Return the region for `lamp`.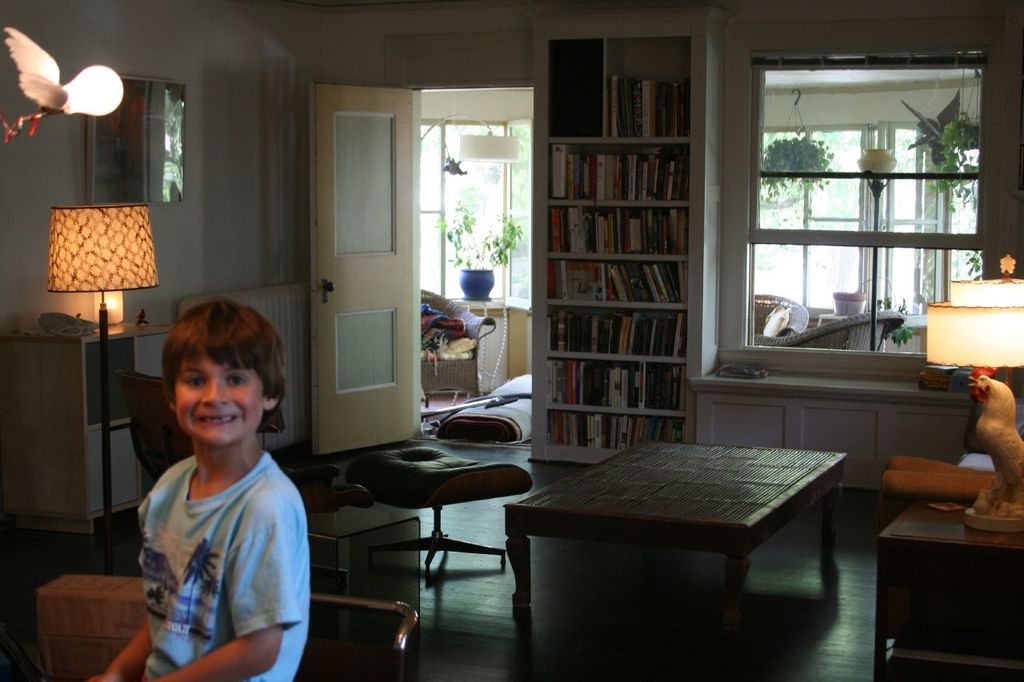
bbox=(432, 130, 470, 176).
